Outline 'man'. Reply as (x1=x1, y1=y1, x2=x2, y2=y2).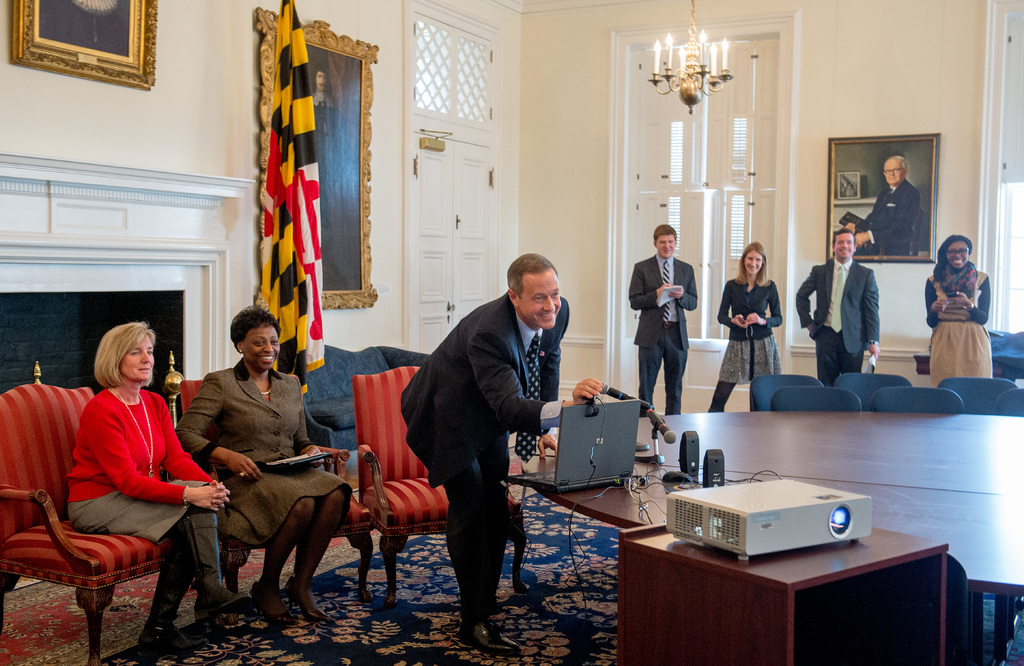
(x1=311, y1=64, x2=345, y2=236).
